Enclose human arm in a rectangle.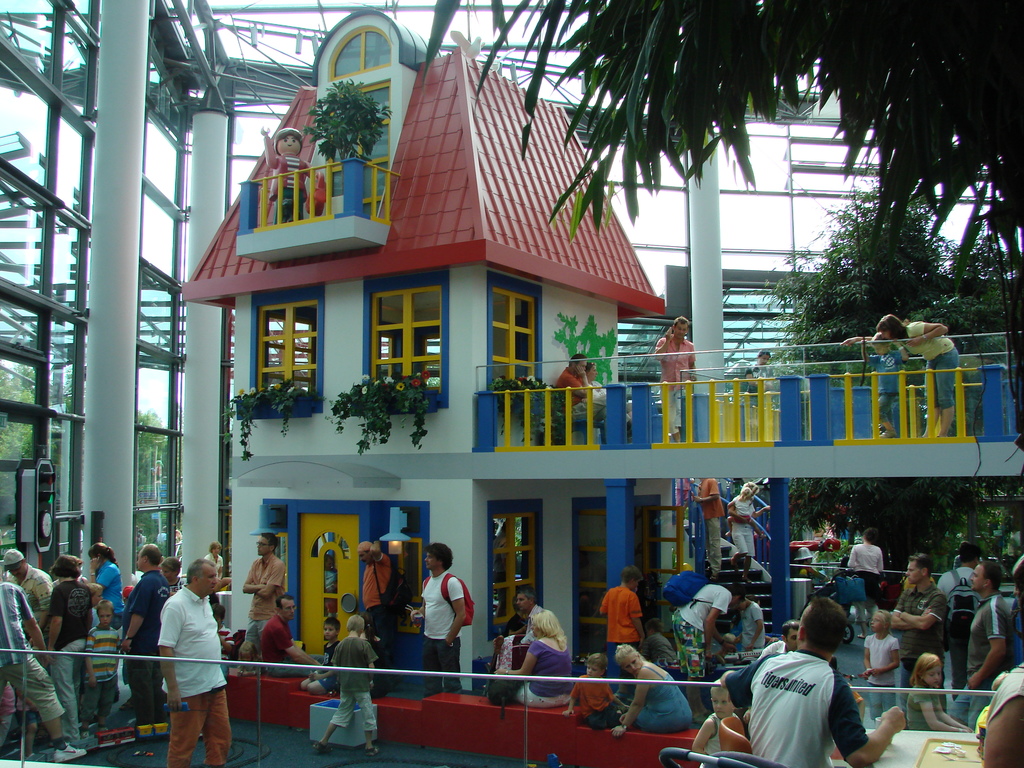
[746,365,758,388].
